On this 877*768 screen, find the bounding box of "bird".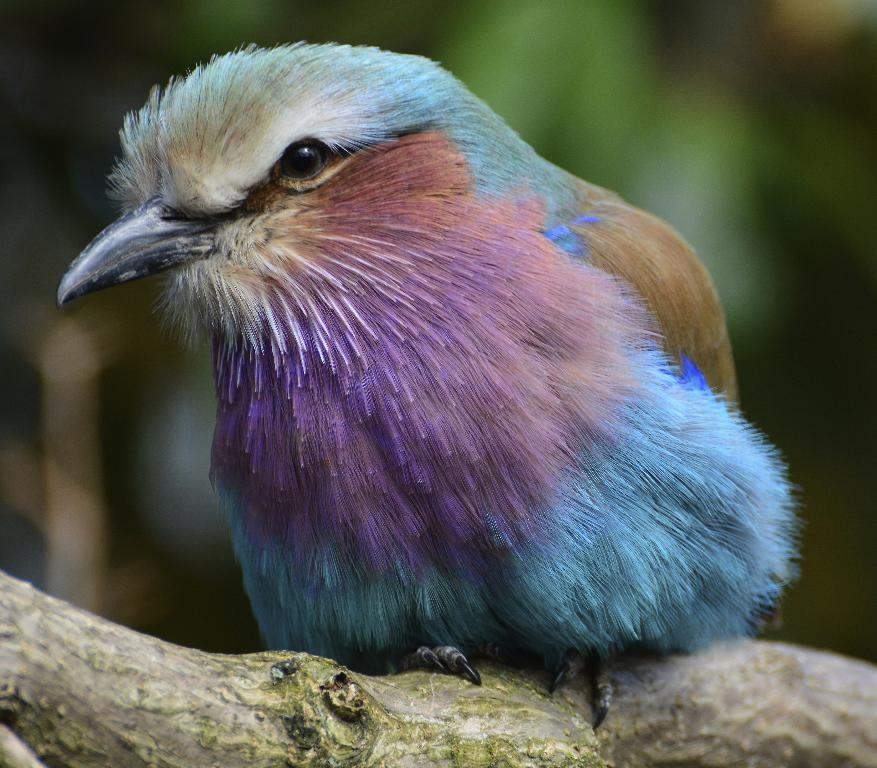
Bounding box: (44, 33, 799, 710).
